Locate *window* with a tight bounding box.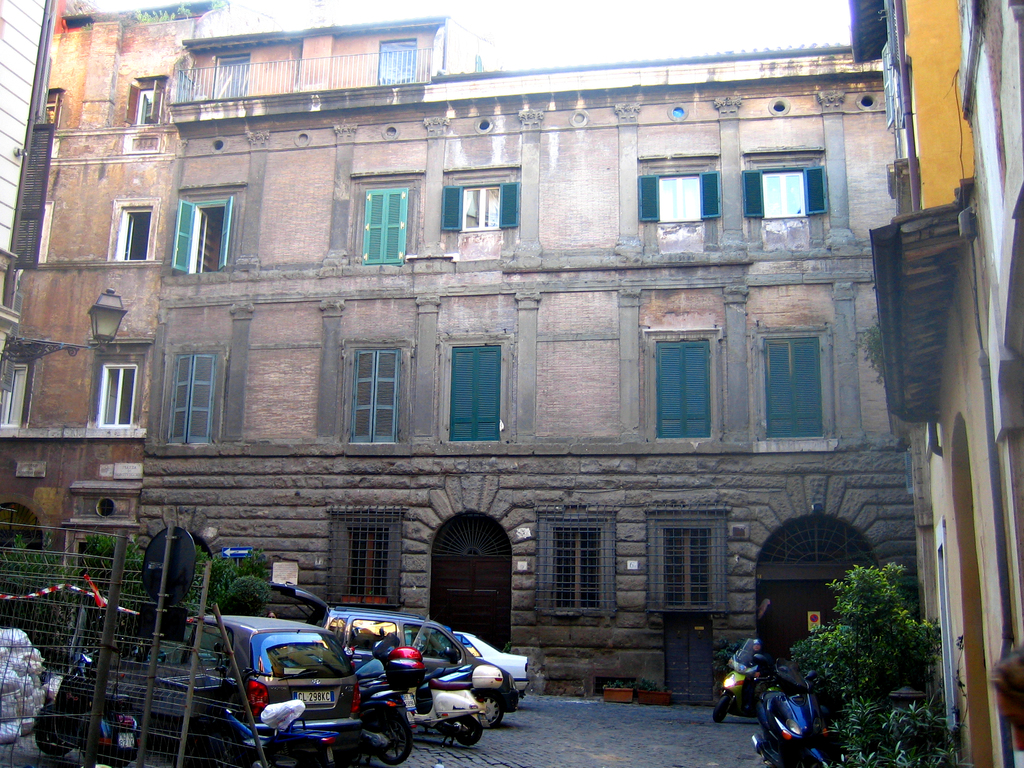
x1=769 y1=342 x2=816 y2=440.
